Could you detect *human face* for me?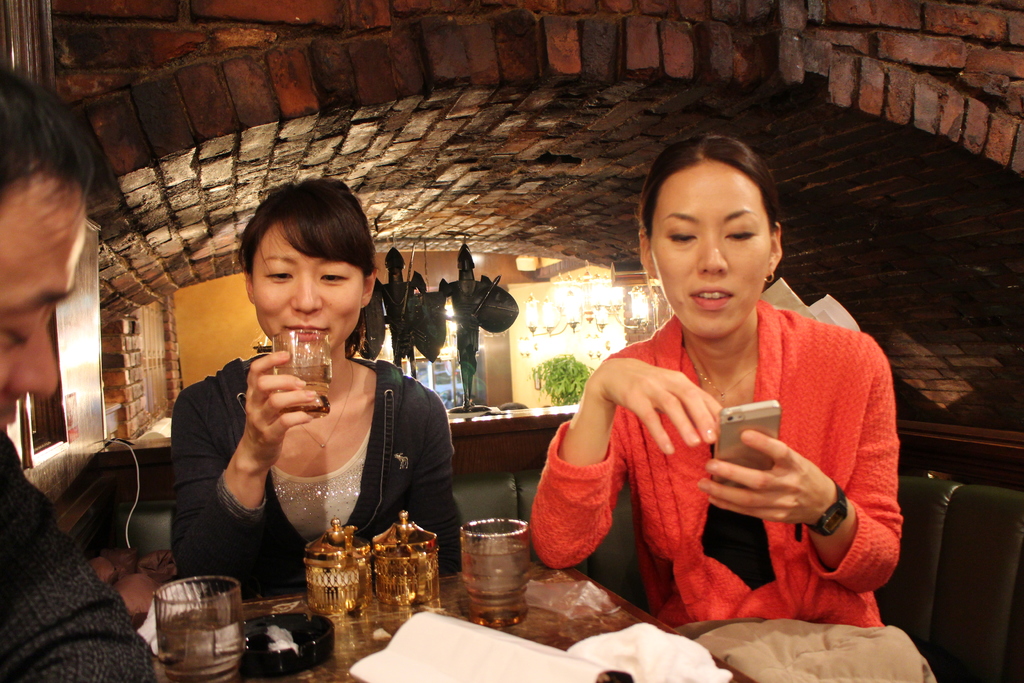
Detection result: left=648, top=157, right=778, bottom=328.
